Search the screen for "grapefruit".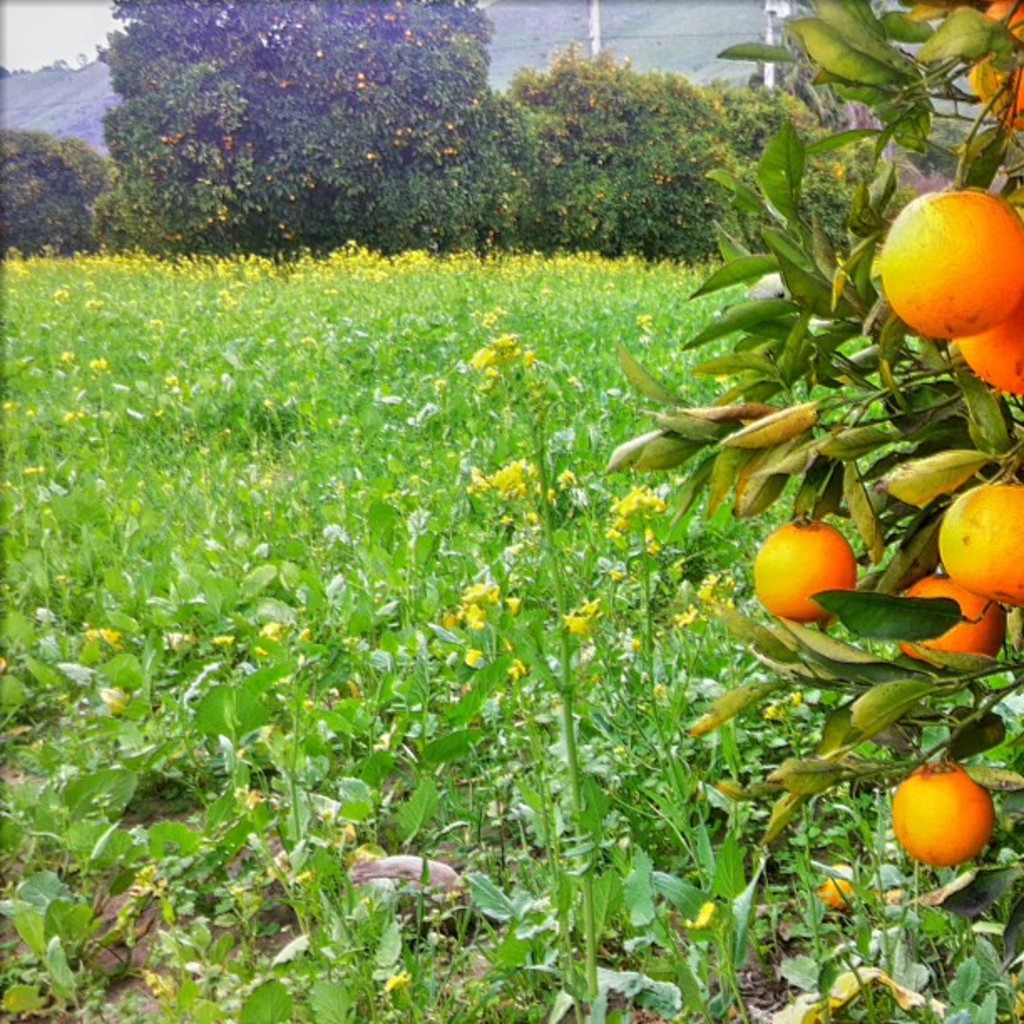
Found at [left=940, top=480, right=1022, bottom=609].
